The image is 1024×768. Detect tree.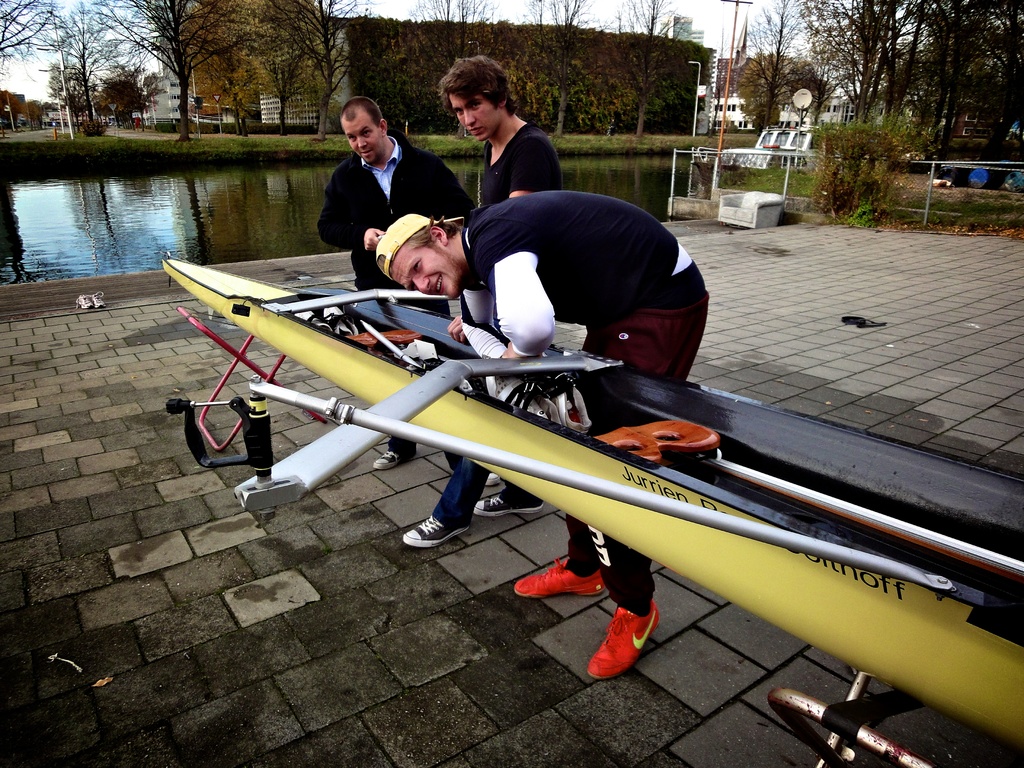
Detection: <box>609,0,685,135</box>.
